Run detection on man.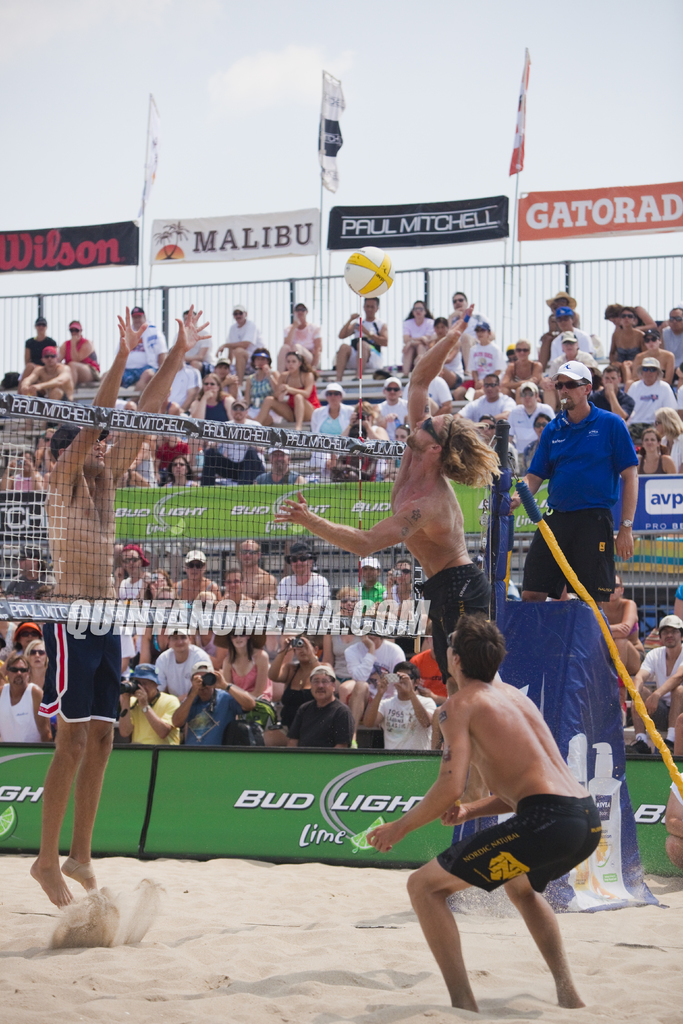
Result: pyautogui.locateOnScreen(215, 305, 267, 385).
